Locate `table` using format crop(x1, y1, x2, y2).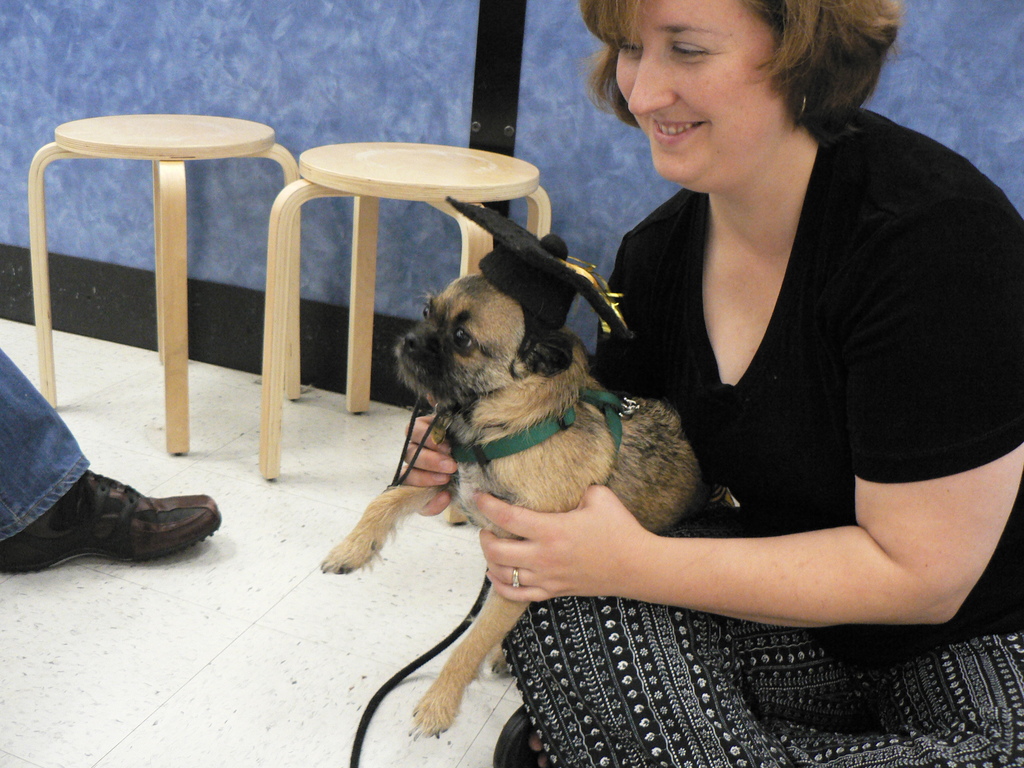
crop(257, 136, 556, 484).
